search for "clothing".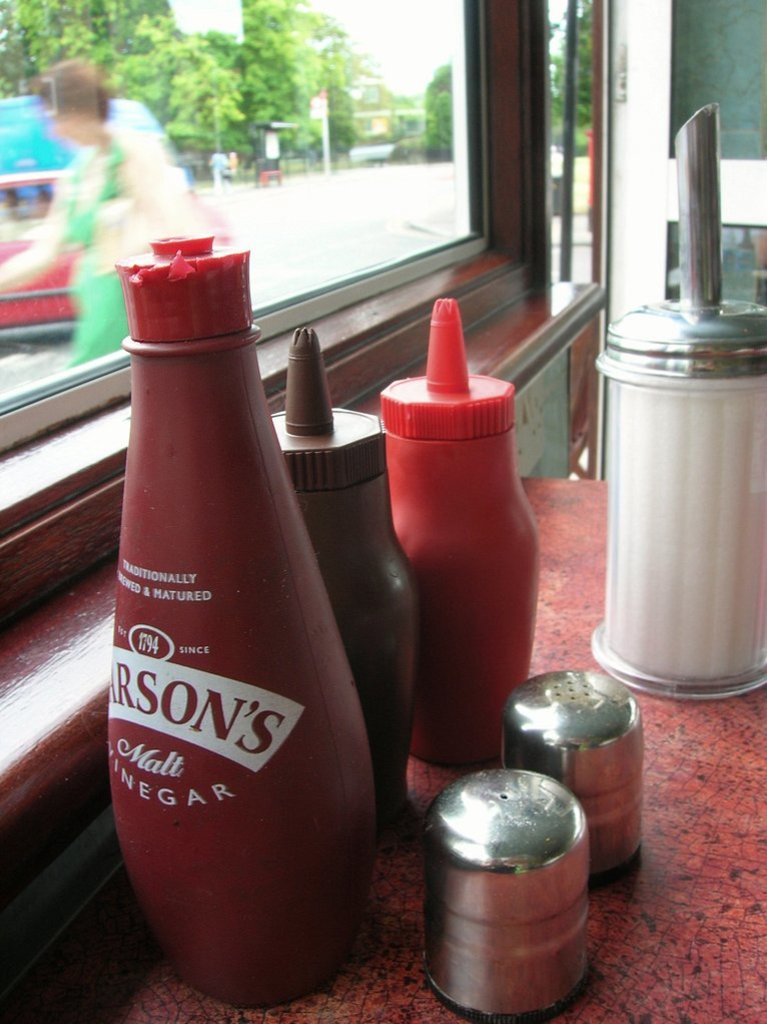
Found at l=41, t=128, r=152, b=367.
